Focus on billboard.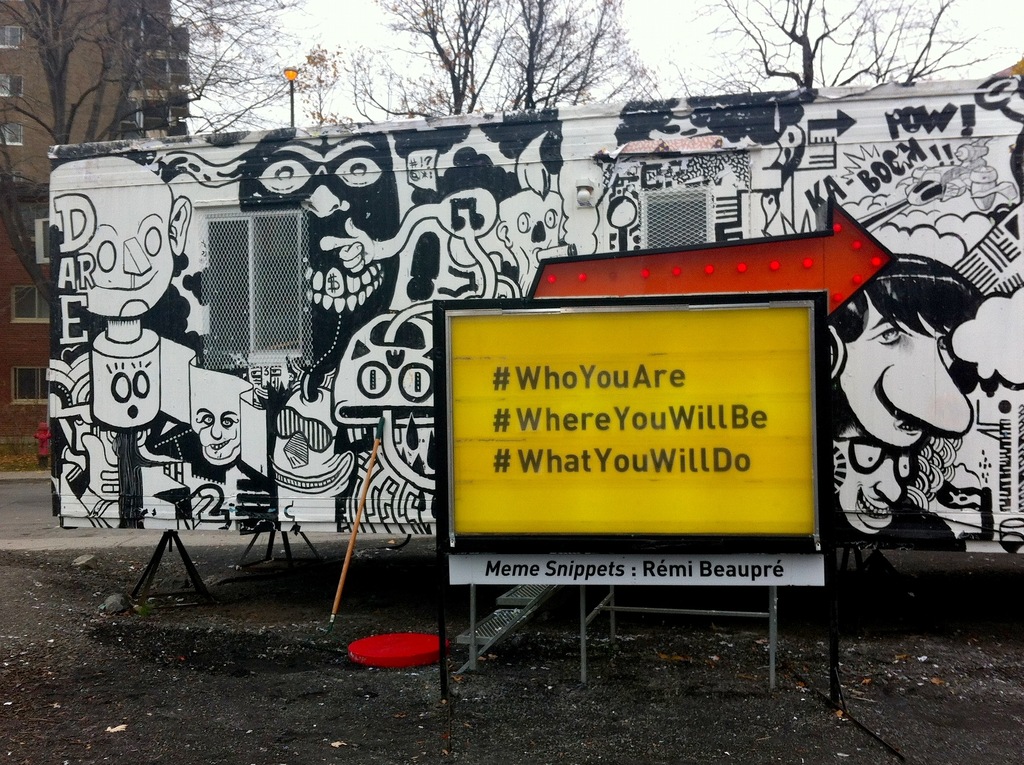
Focused at l=451, t=547, r=820, b=597.
